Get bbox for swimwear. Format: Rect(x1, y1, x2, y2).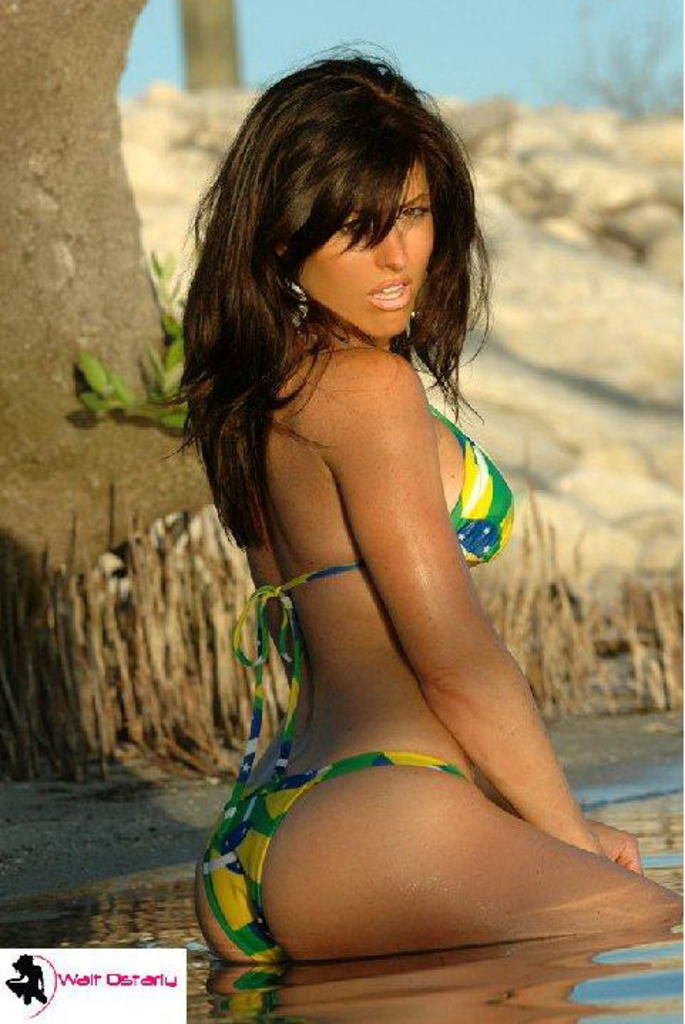
Rect(199, 752, 481, 961).
